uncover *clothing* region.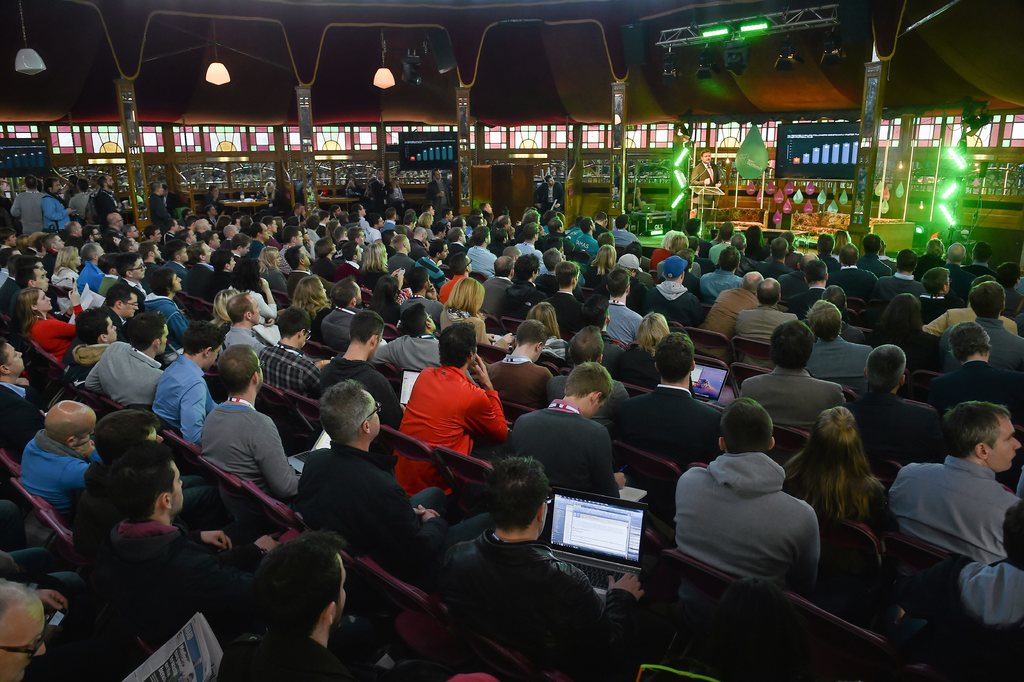
Uncovered: 90, 187, 127, 220.
